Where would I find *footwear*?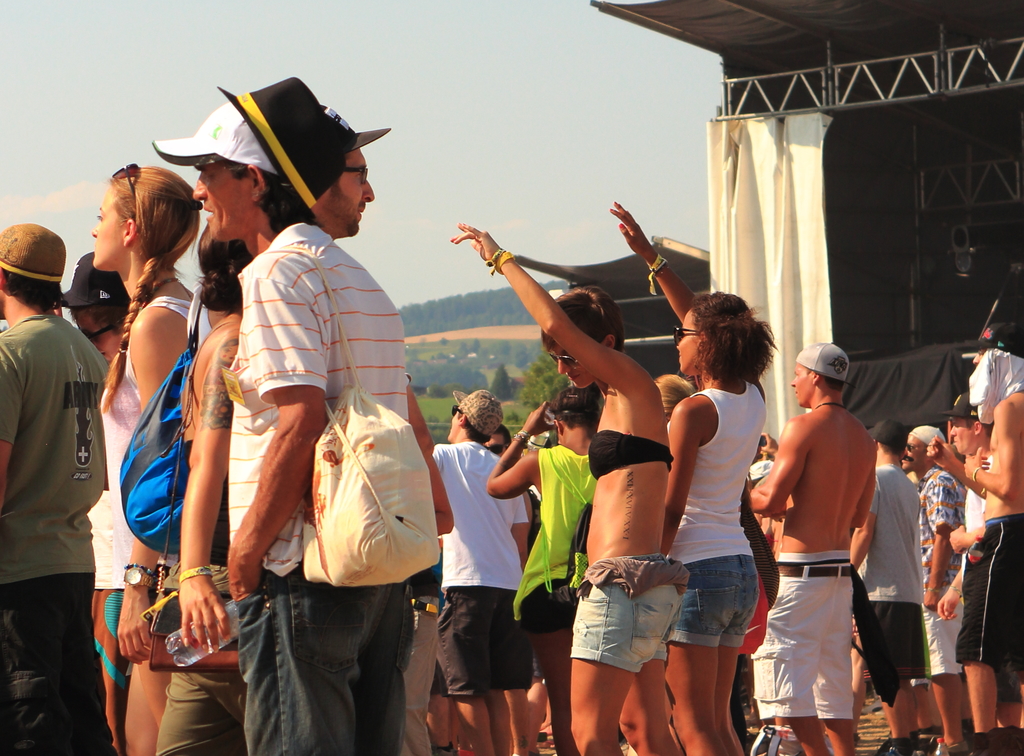
At BBox(924, 740, 973, 755).
